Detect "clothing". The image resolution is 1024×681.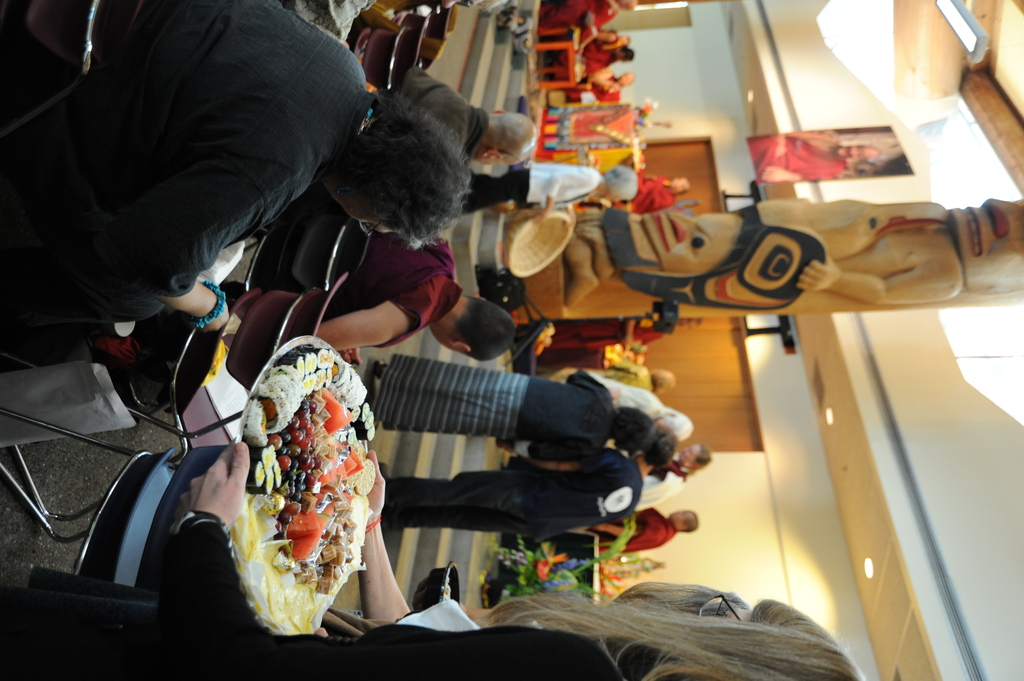
rect(743, 138, 839, 178).
